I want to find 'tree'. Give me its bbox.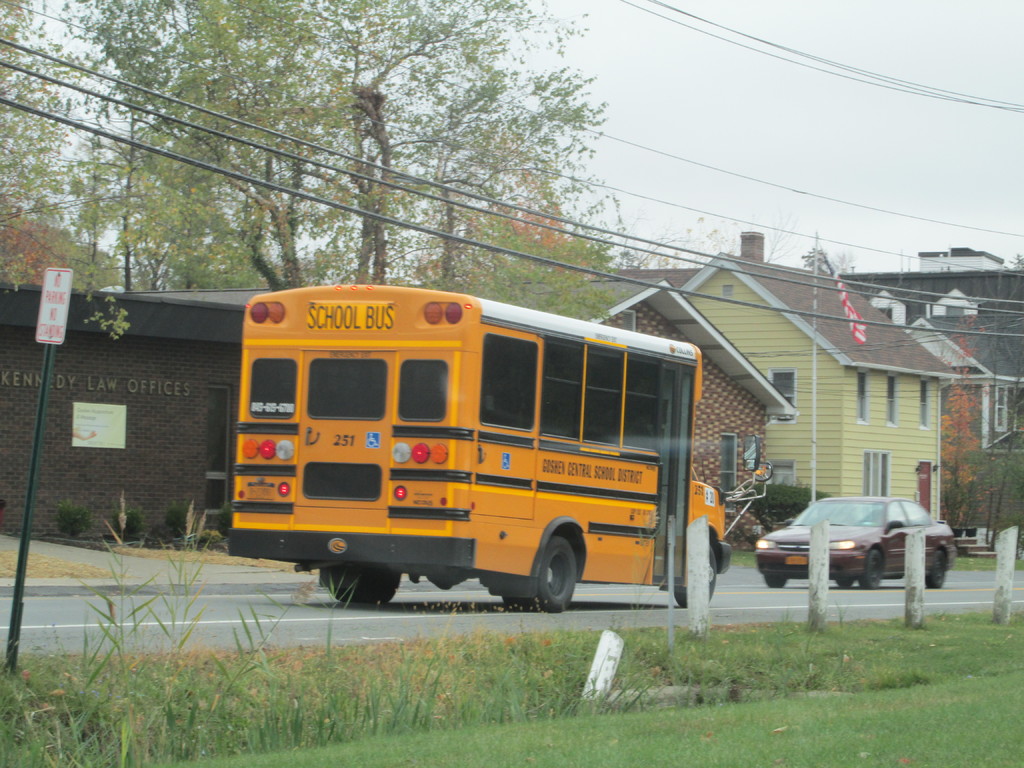
[x1=404, y1=60, x2=599, y2=294].
